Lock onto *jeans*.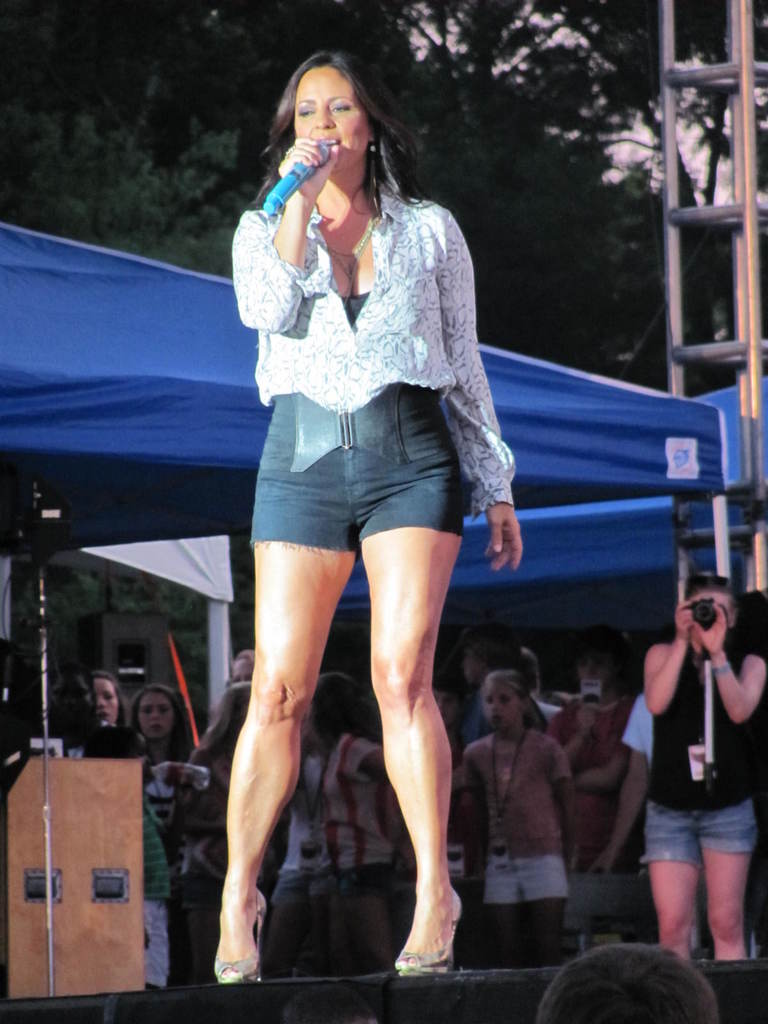
Locked: x1=160 y1=872 x2=218 y2=991.
